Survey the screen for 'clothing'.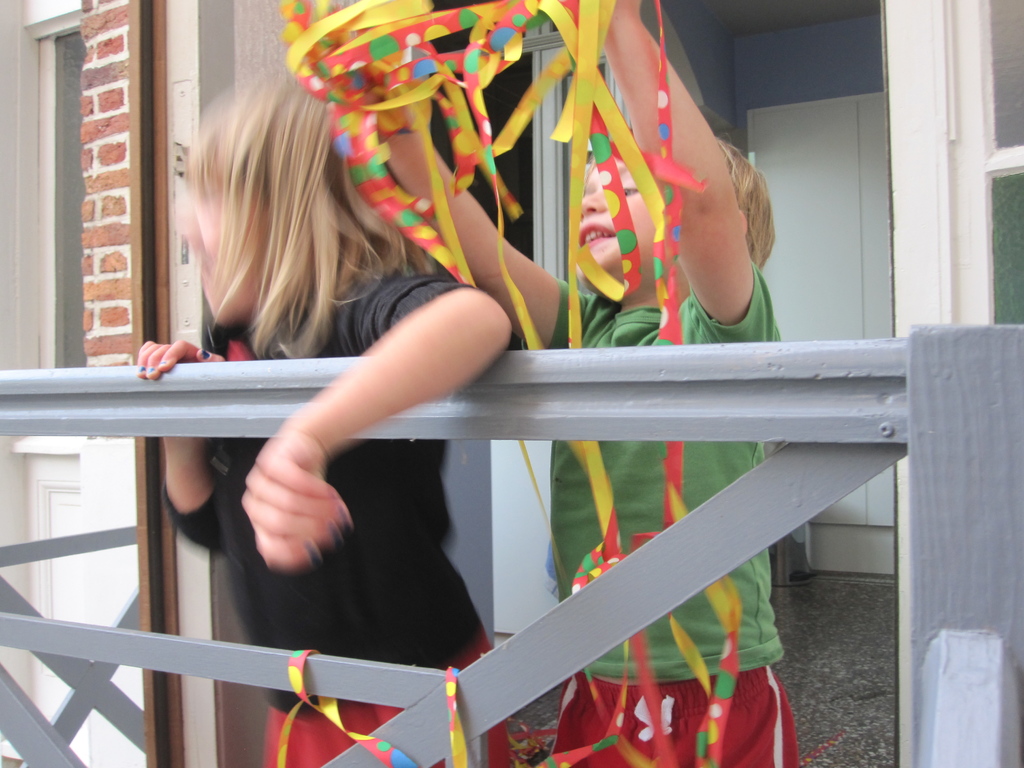
Survey found: rect(158, 264, 480, 723).
